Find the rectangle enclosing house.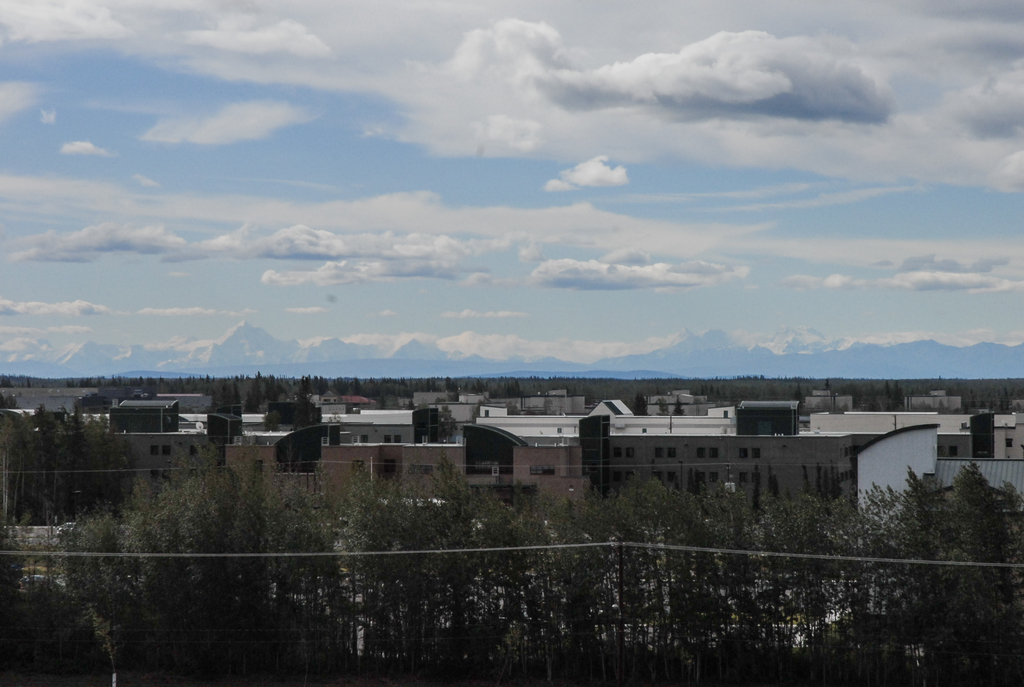
(left=463, top=406, right=584, bottom=497).
